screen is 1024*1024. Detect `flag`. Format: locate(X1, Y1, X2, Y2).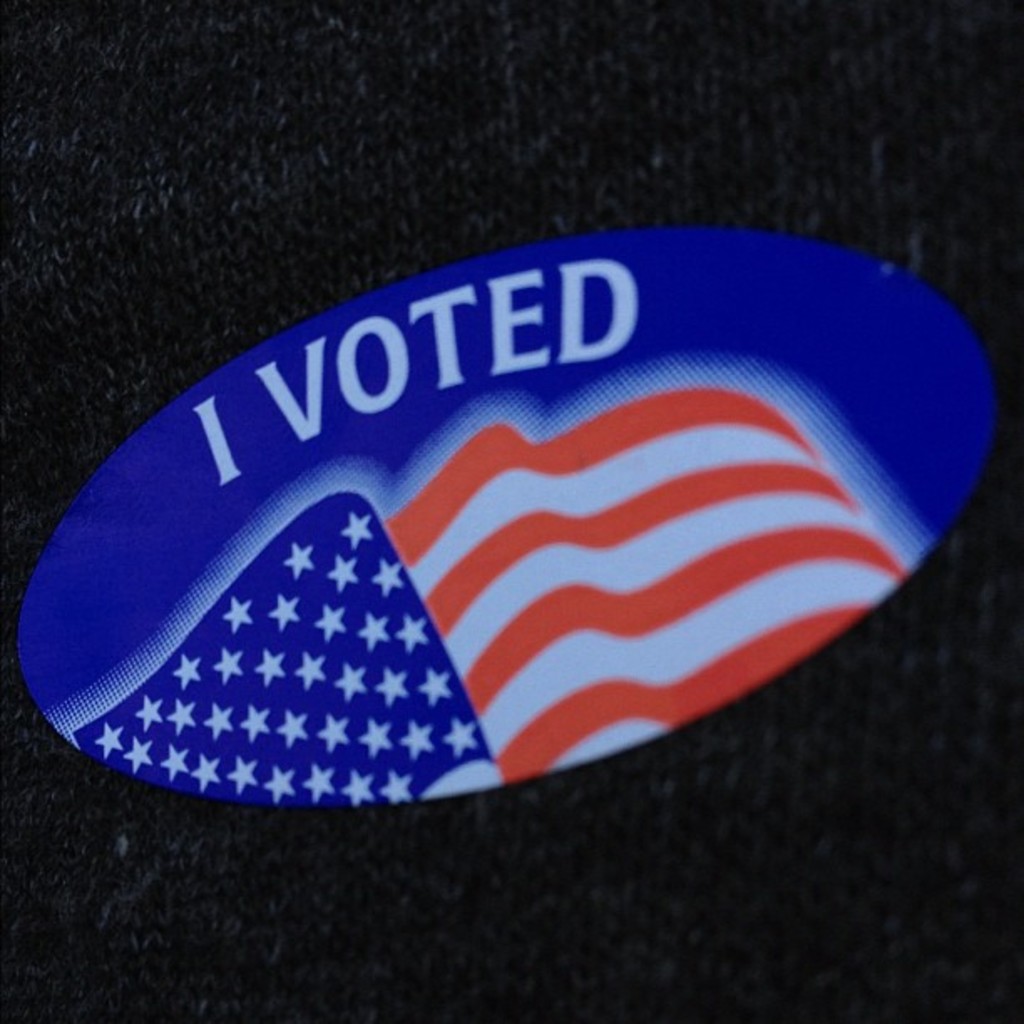
locate(70, 383, 907, 808).
